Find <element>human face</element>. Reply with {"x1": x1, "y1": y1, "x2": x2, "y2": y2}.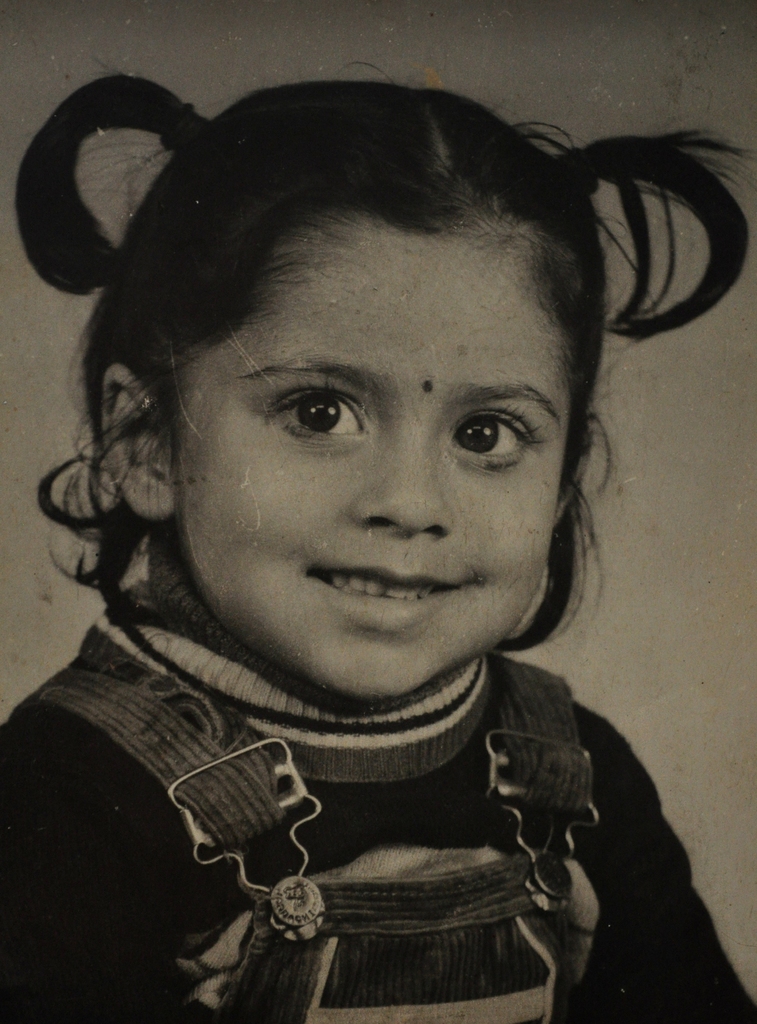
{"x1": 168, "y1": 211, "x2": 574, "y2": 712}.
